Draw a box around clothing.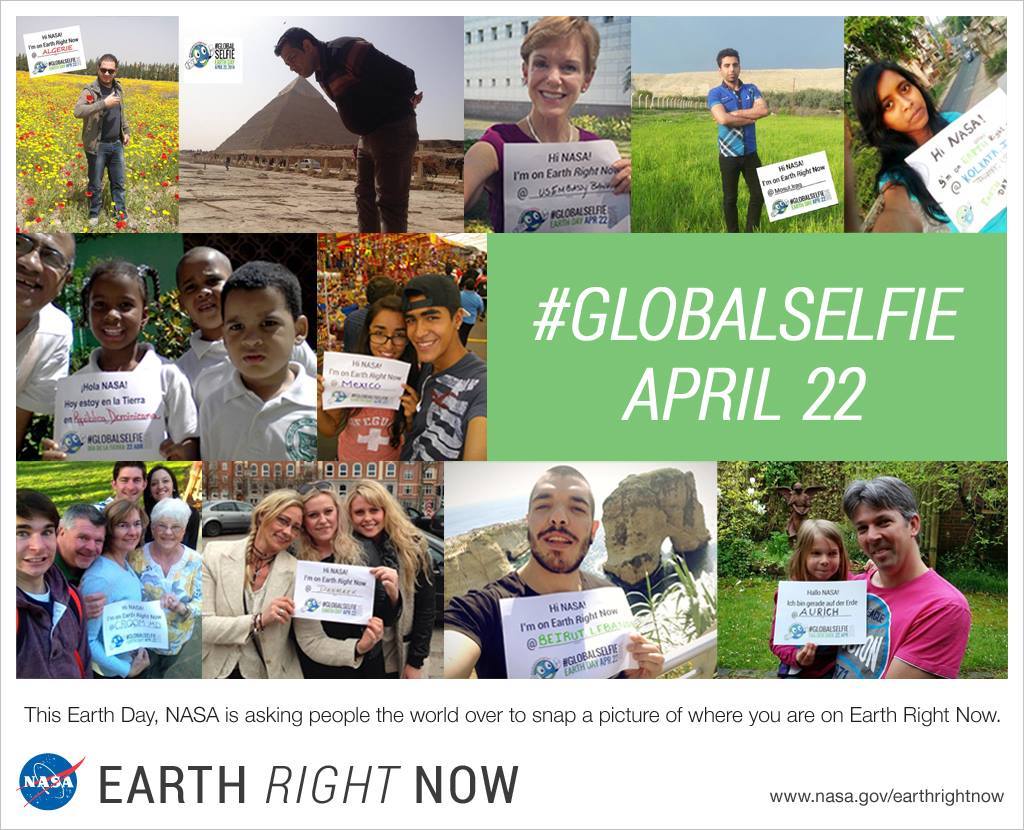
region(861, 554, 991, 677).
